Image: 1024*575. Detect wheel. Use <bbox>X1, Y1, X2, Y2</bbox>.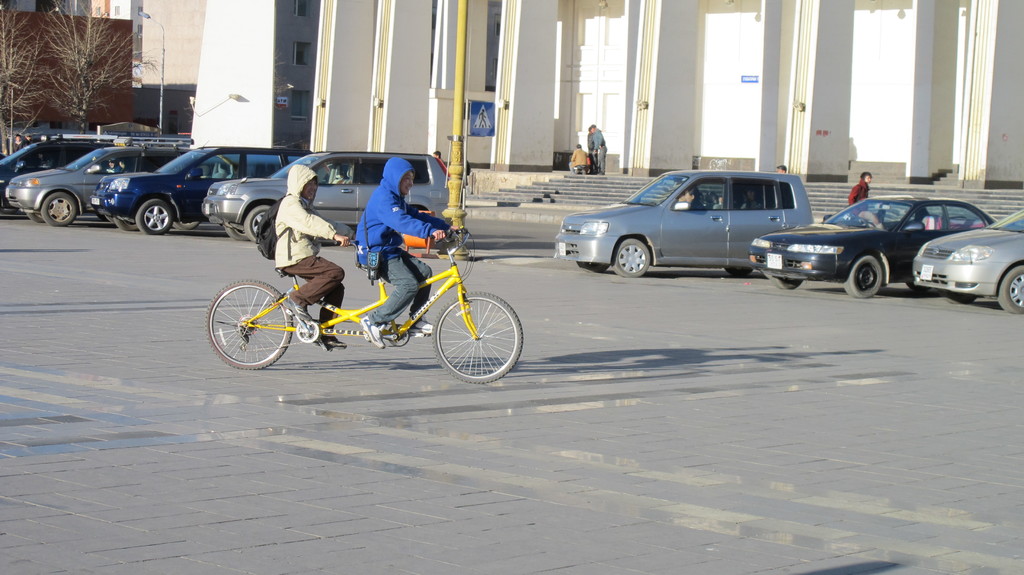
<bbox>25, 213, 47, 225</bbox>.
